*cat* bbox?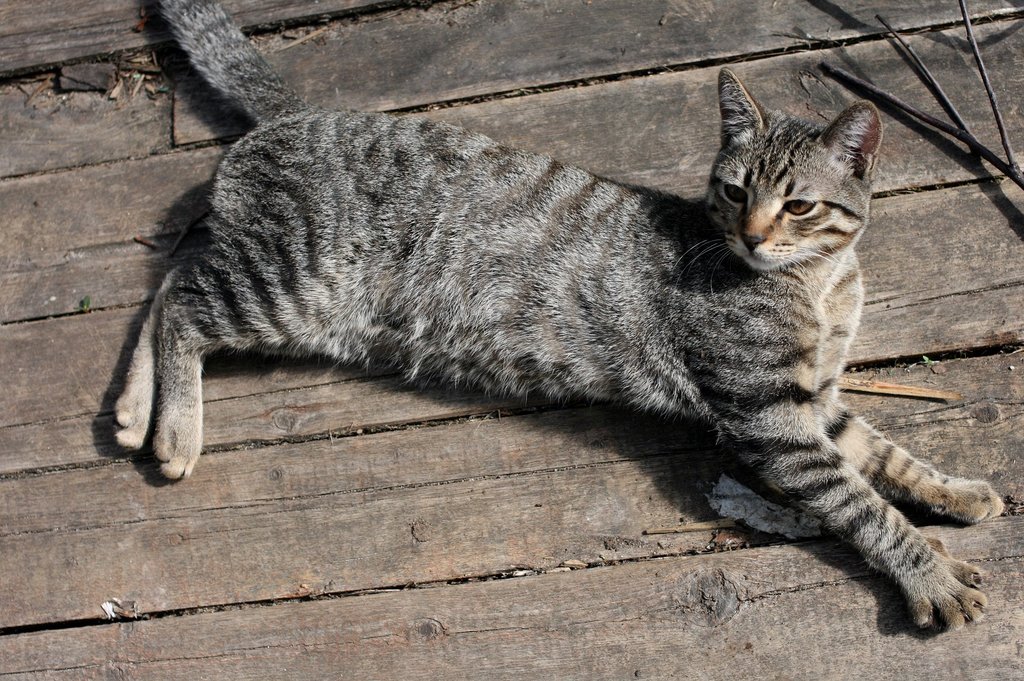
<bbox>104, 0, 1012, 639</bbox>
